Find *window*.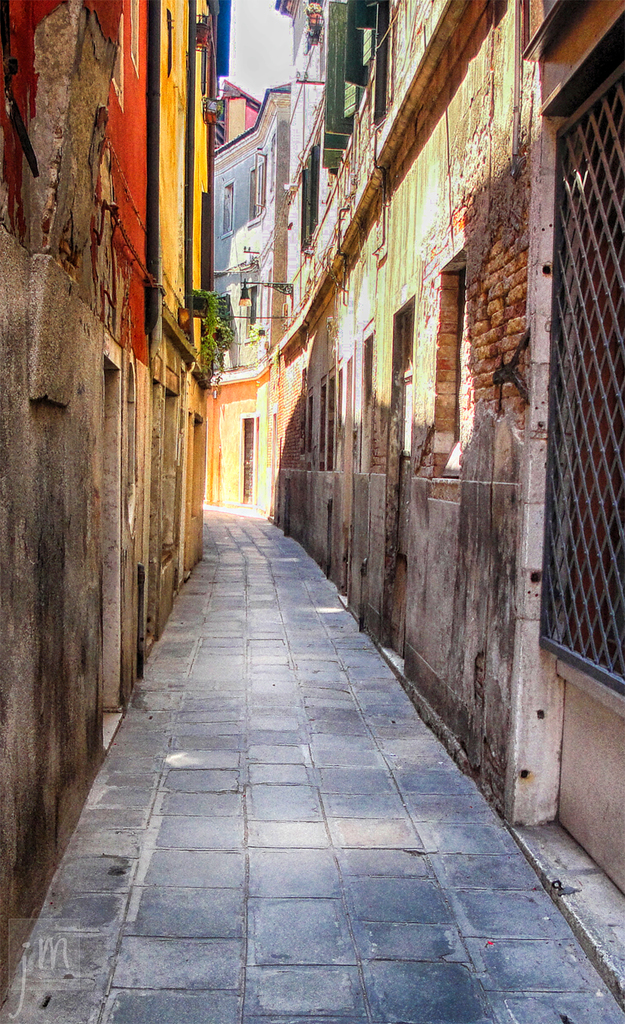
[434, 242, 466, 471].
